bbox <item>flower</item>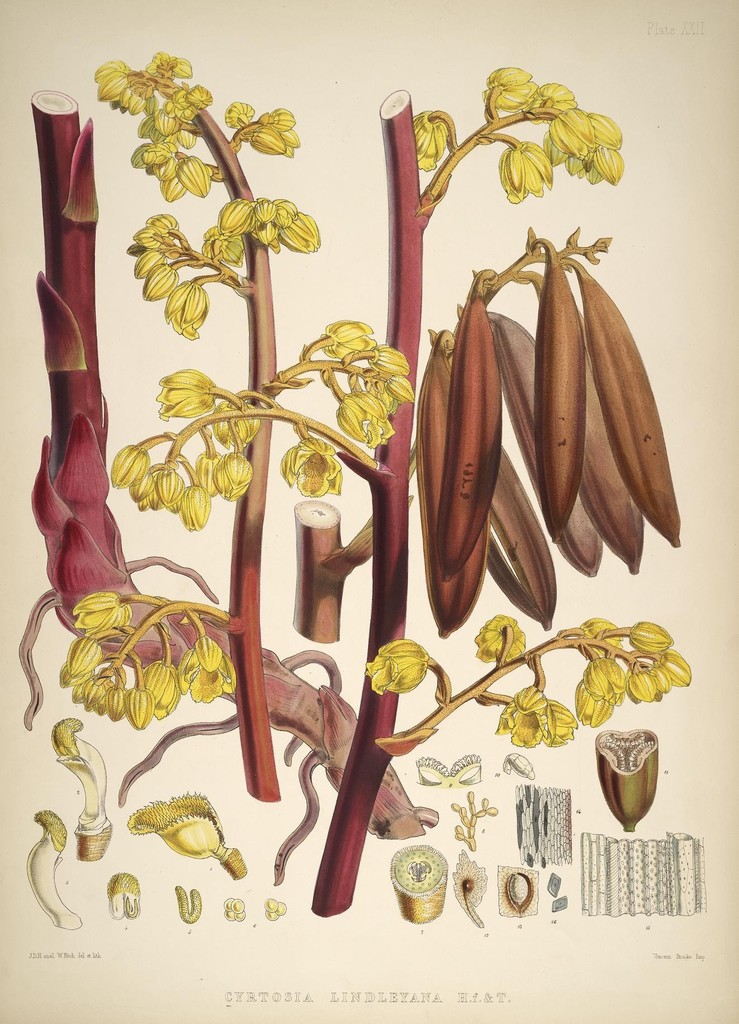
486,63,622,206
